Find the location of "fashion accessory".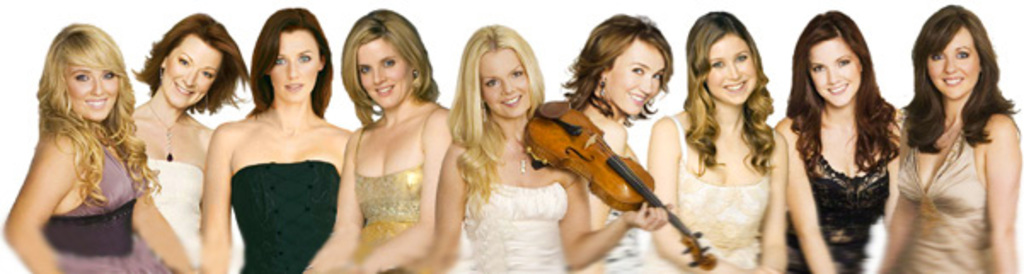
Location: {"x1": 509, "y1": 150, "x2": 526, "y2": 174}.
